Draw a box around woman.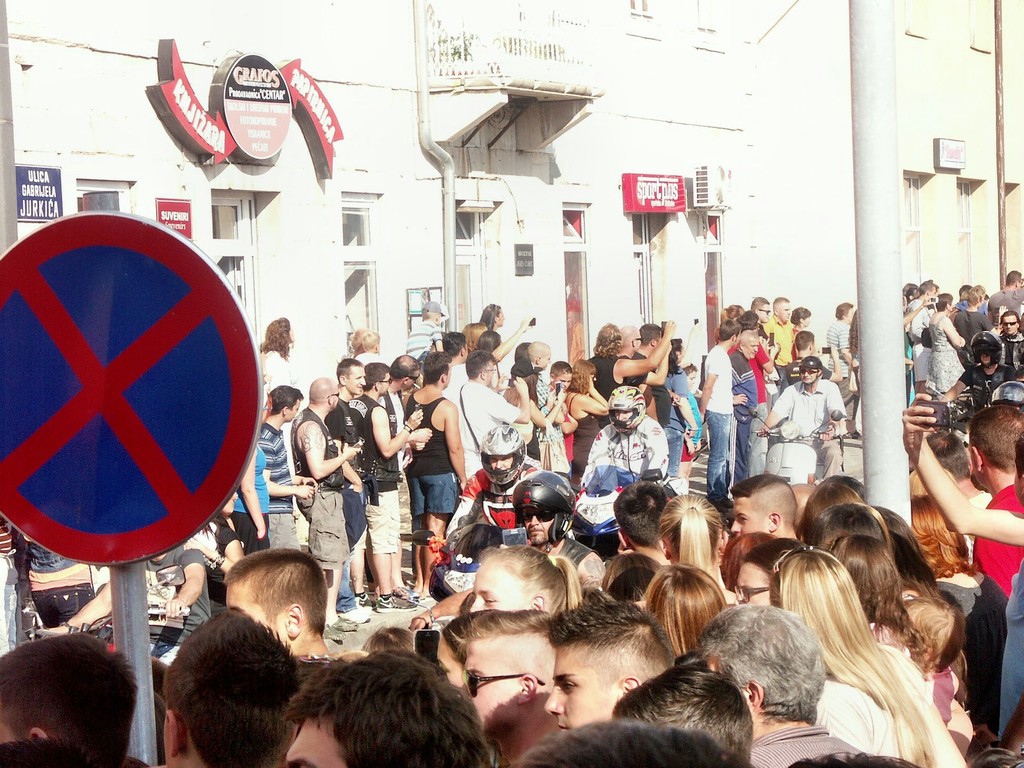
rect(663, 339, 698, 479).
